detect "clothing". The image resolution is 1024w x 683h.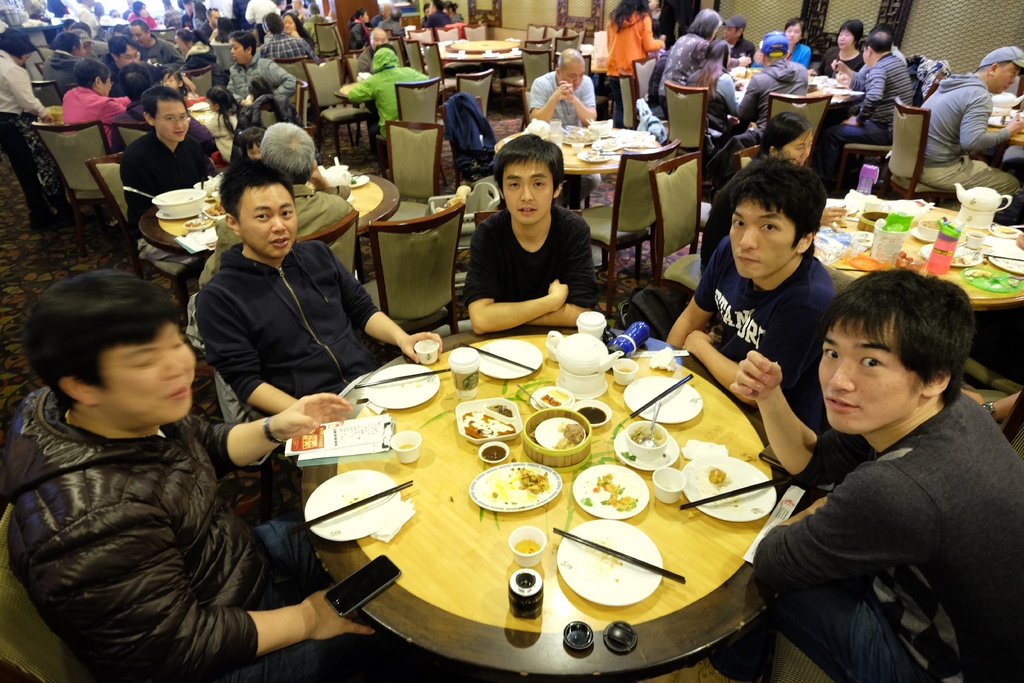
bbox=(427, 13, 452, 30).
